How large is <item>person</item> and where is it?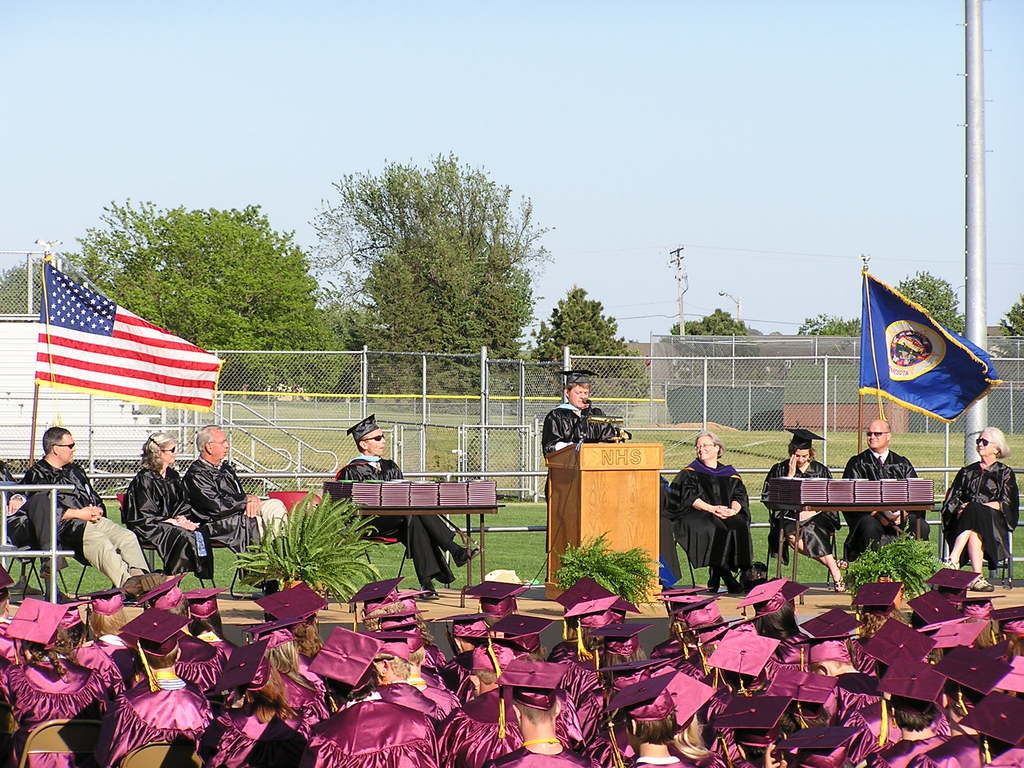
Bounding box: 177:418:269:594.
